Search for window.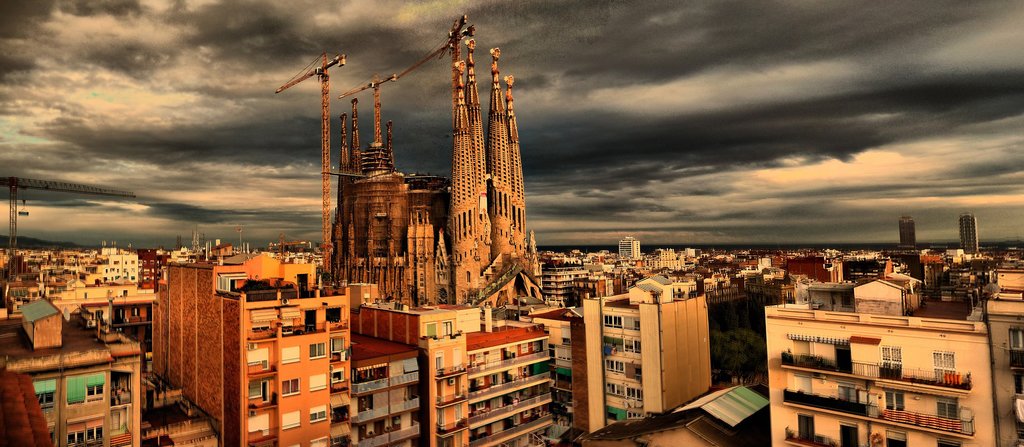
Found at l=558, t=370, r=572, b=384.
